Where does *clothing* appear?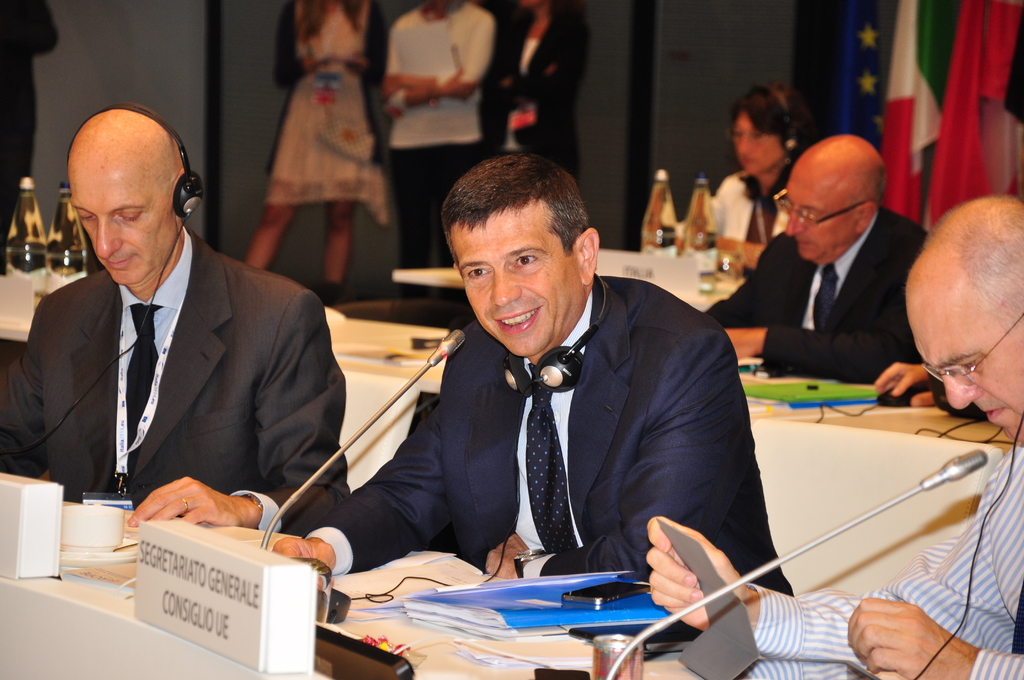
Appears at bbox=[0, 0, 63, 224].
